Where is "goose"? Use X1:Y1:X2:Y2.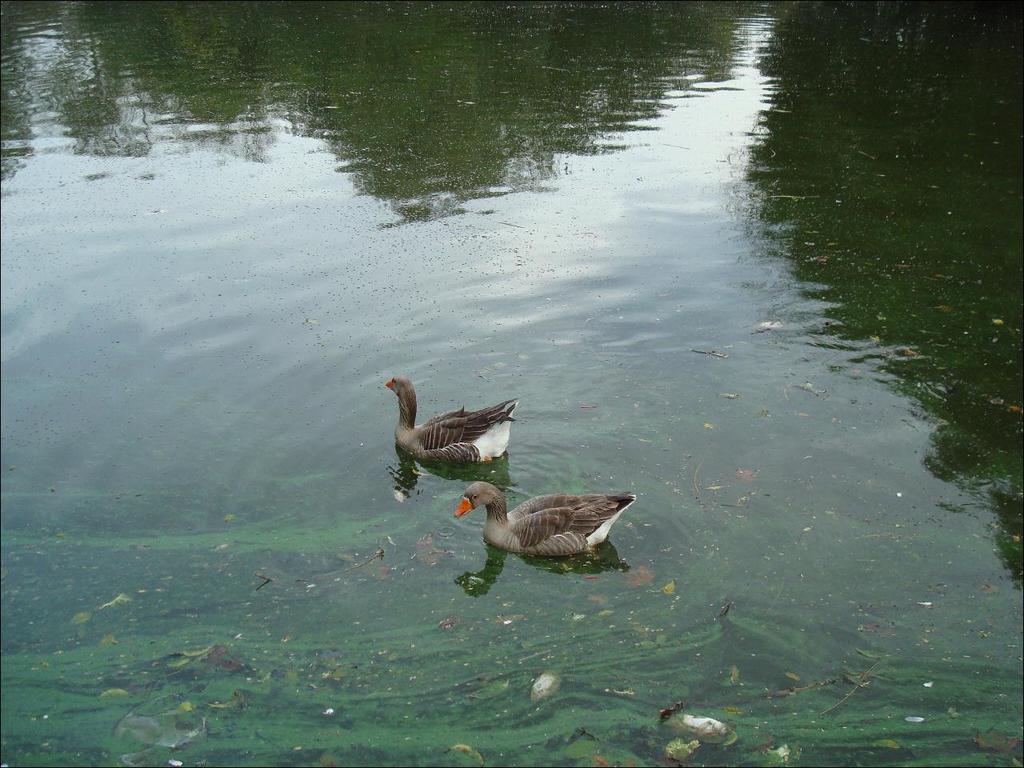
455:477:638:559.
